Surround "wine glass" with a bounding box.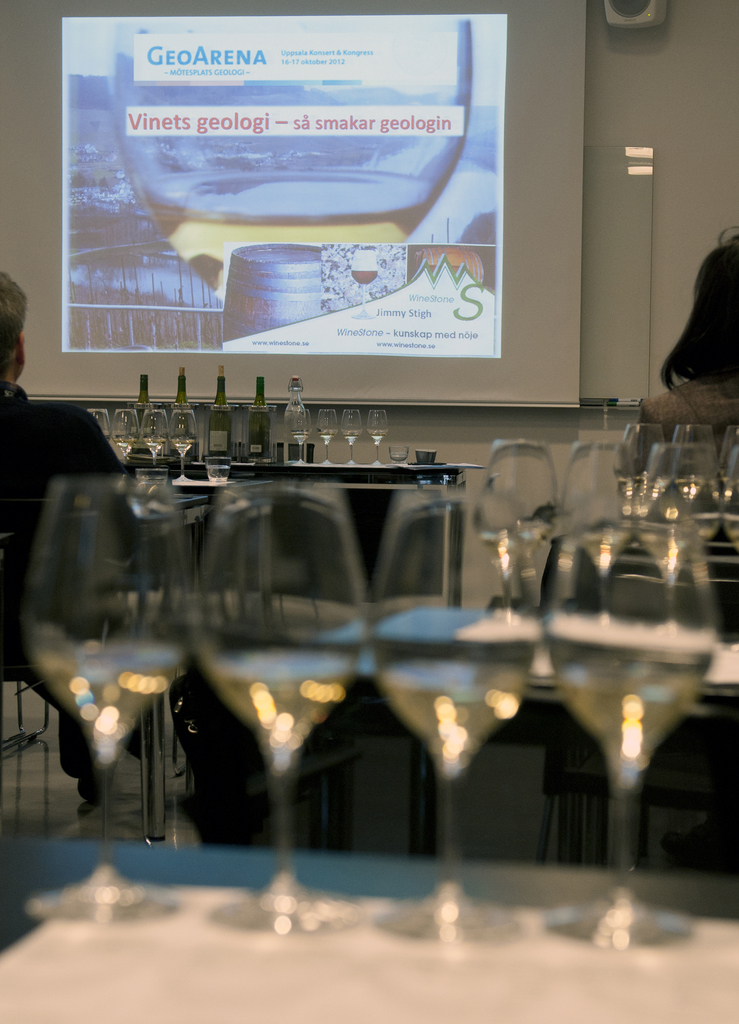
566/435/644/617.
